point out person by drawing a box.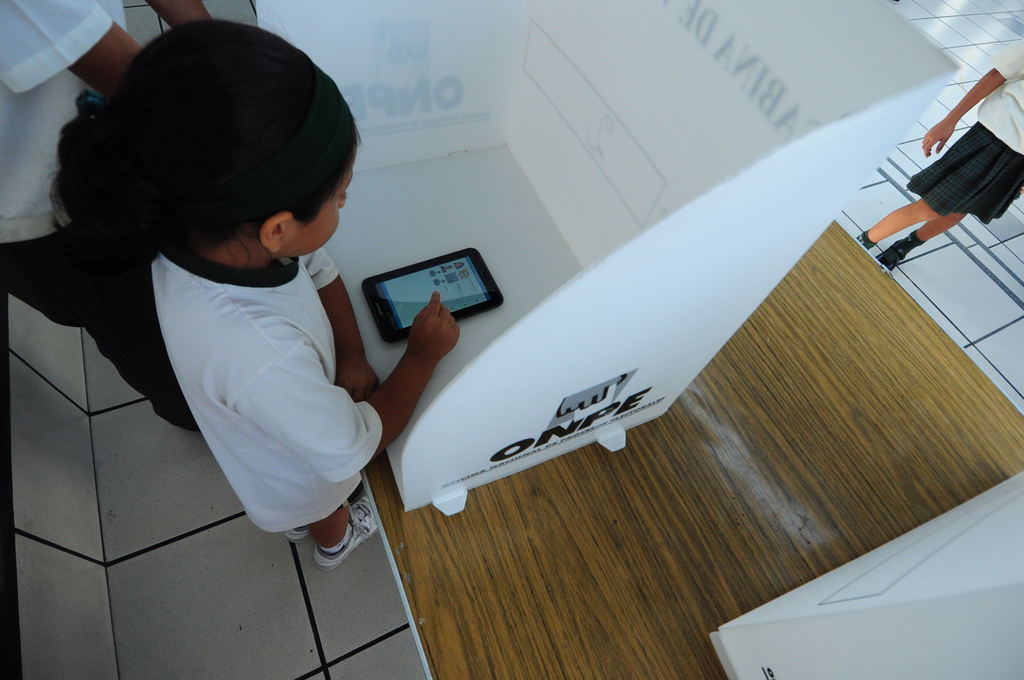
[x1=0, y1=1, x2=216, y2=435].
